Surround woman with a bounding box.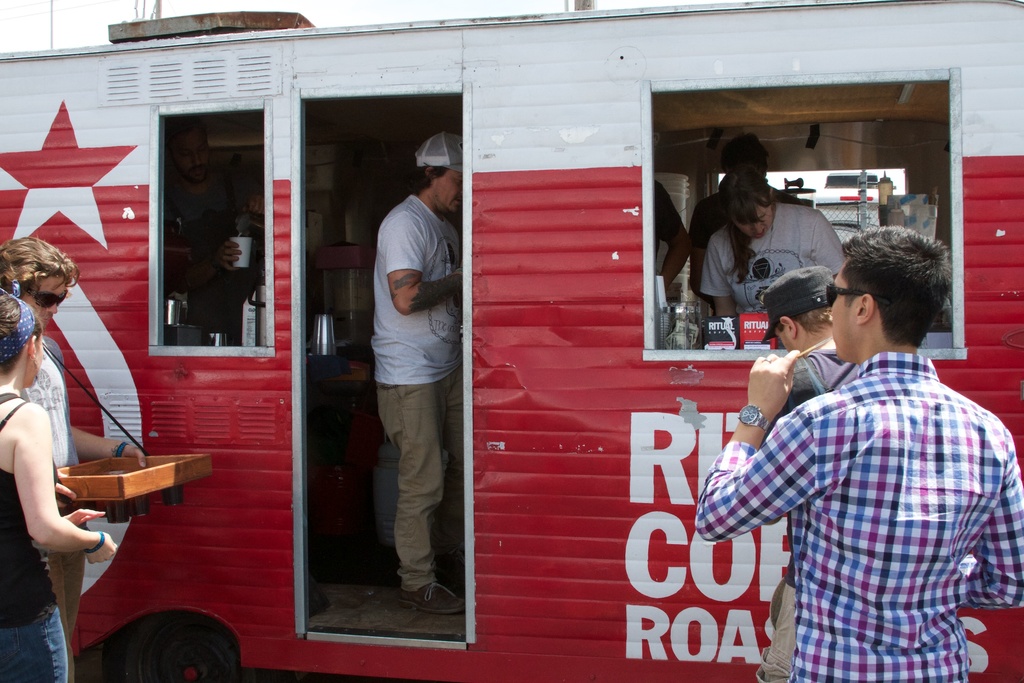
region(685, 147, 814, 352).
